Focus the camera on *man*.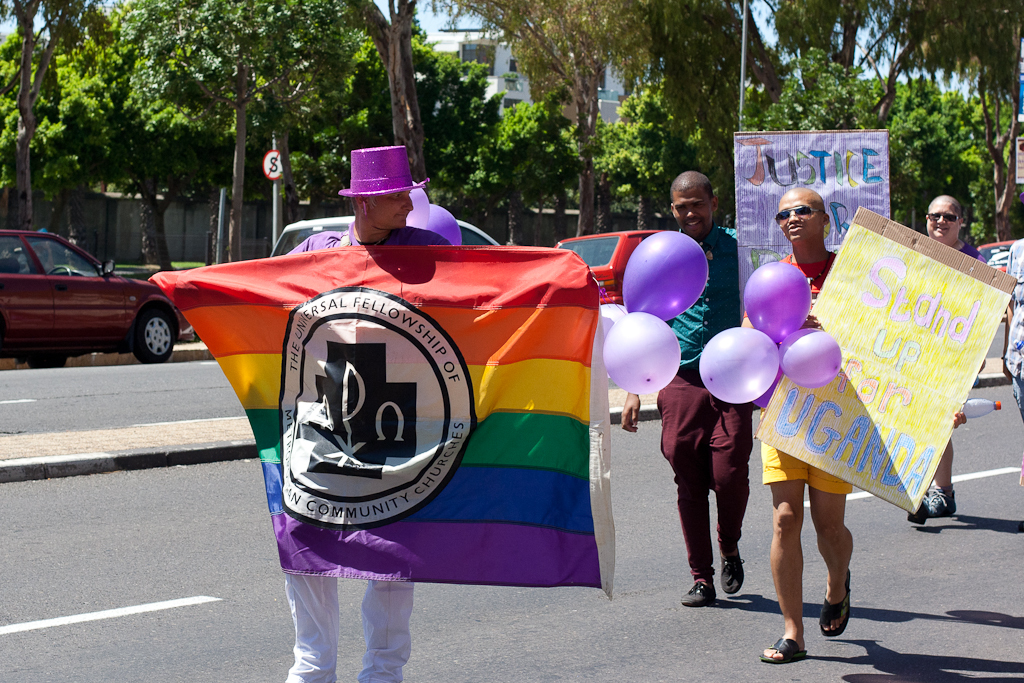
Focus region: l=151, t=138, r=597, b=682.
